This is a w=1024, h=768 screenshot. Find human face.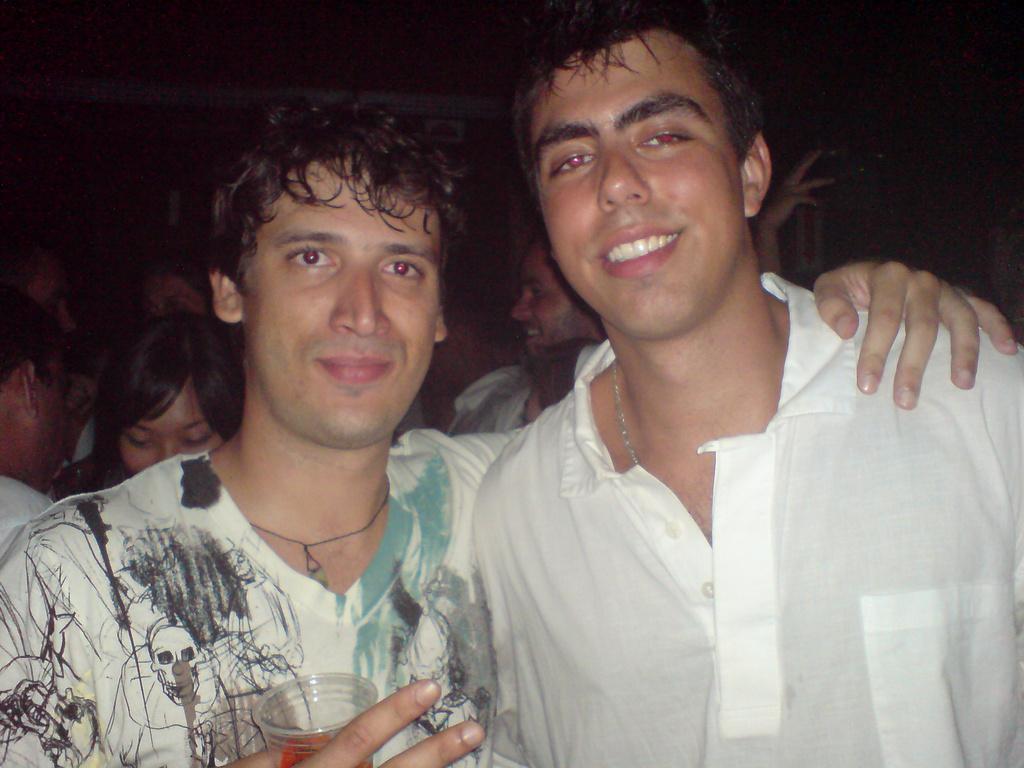
Bounding box: (left=529, top=26, right=747, bottom=337).
